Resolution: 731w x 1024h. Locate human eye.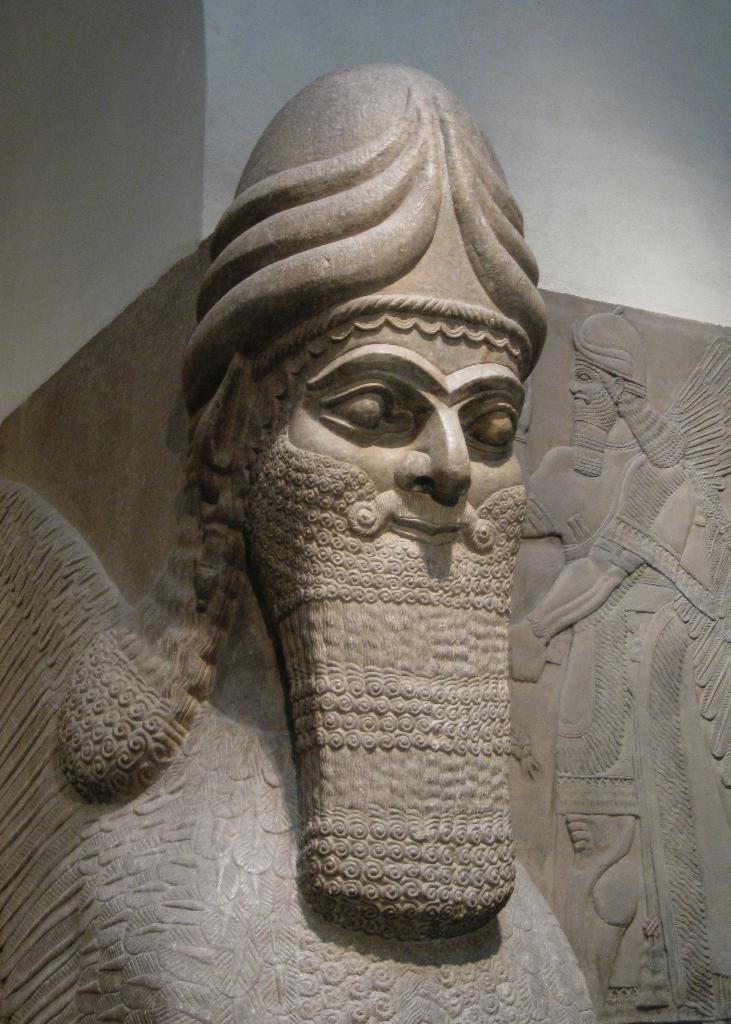
x1=577, y1=371, x2=594, y2=383.
